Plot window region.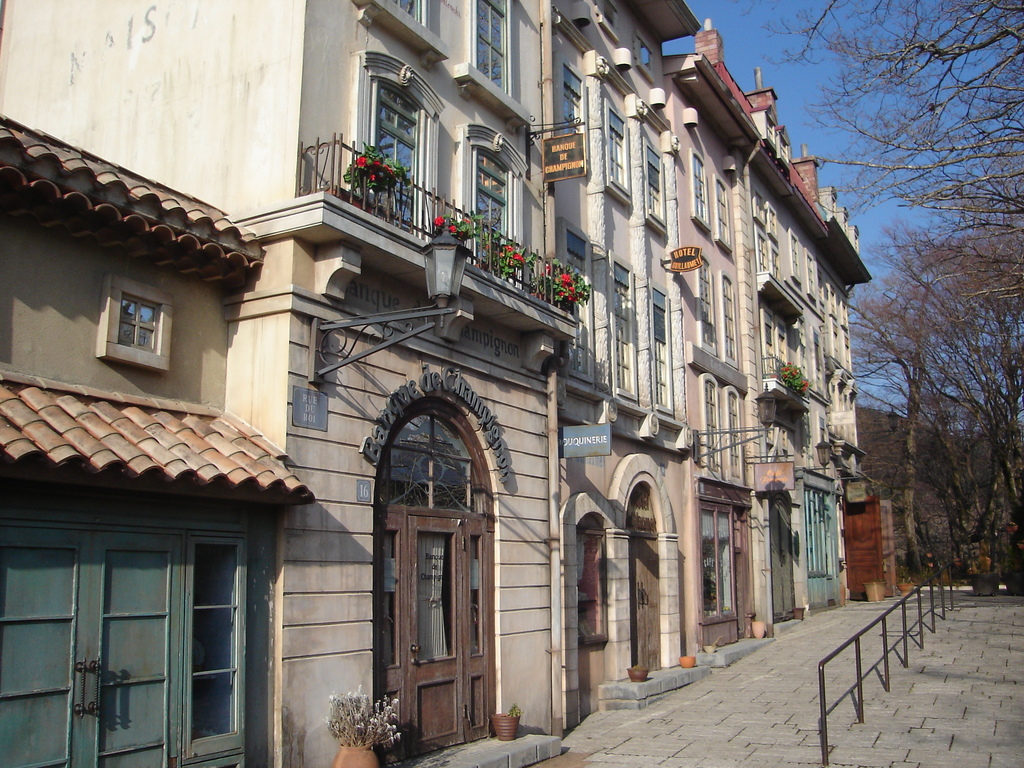
Plotted at box=[474, 0, 504, 90].
